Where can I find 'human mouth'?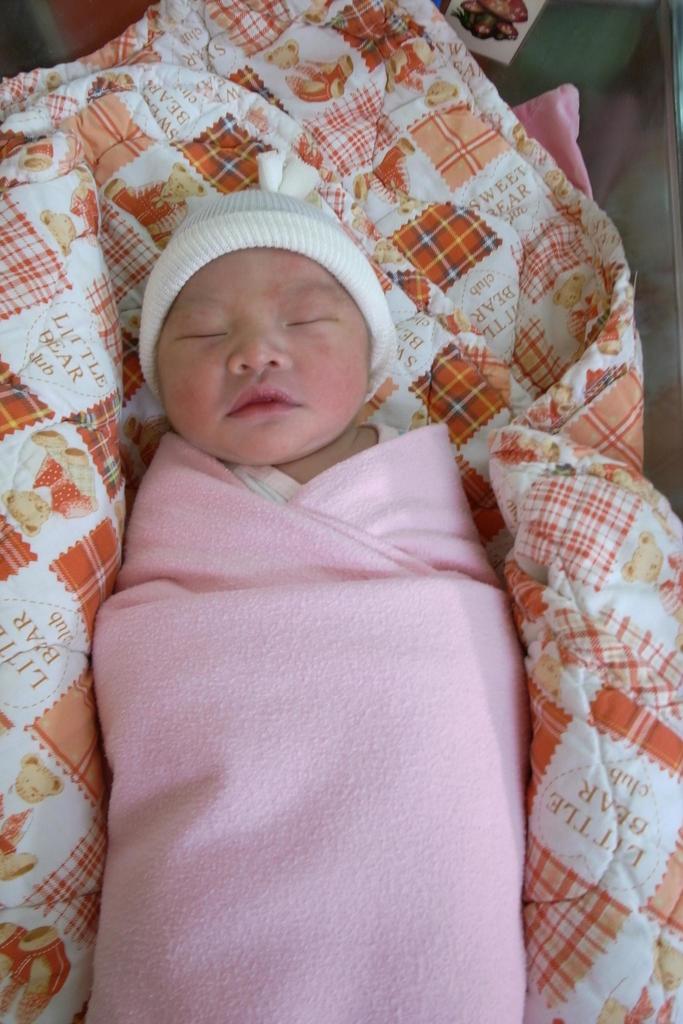
You can find it at 225 383 302 420.
